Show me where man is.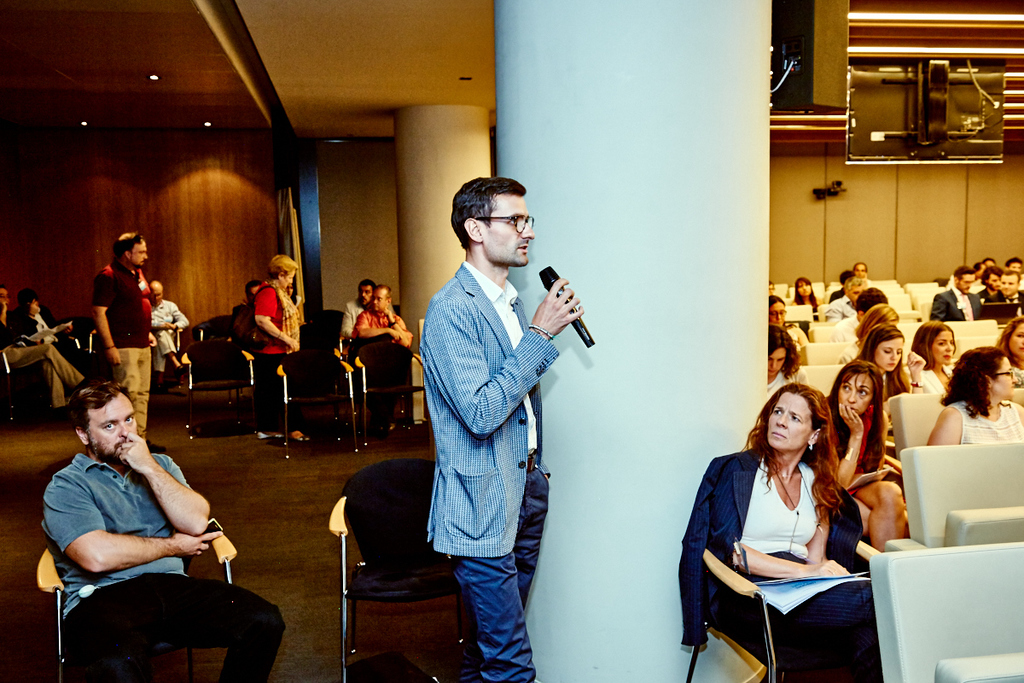
man is at Rect(90, 230, 159, 439).
